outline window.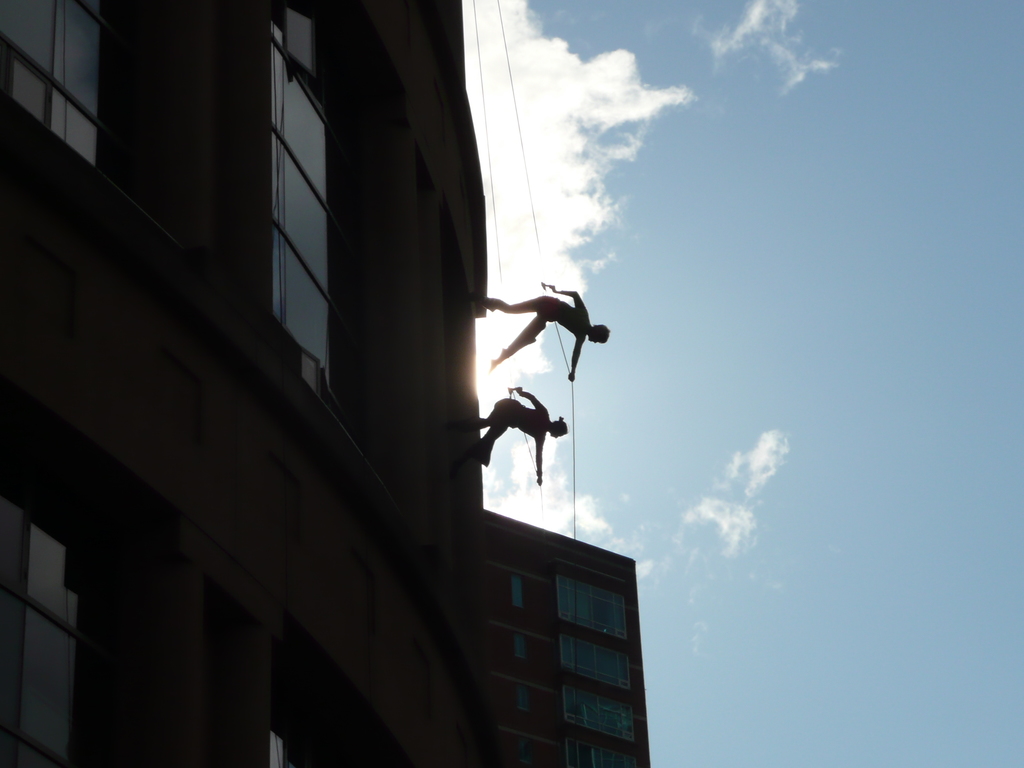
Outline: bbox=(493, 549, 634, 767).
